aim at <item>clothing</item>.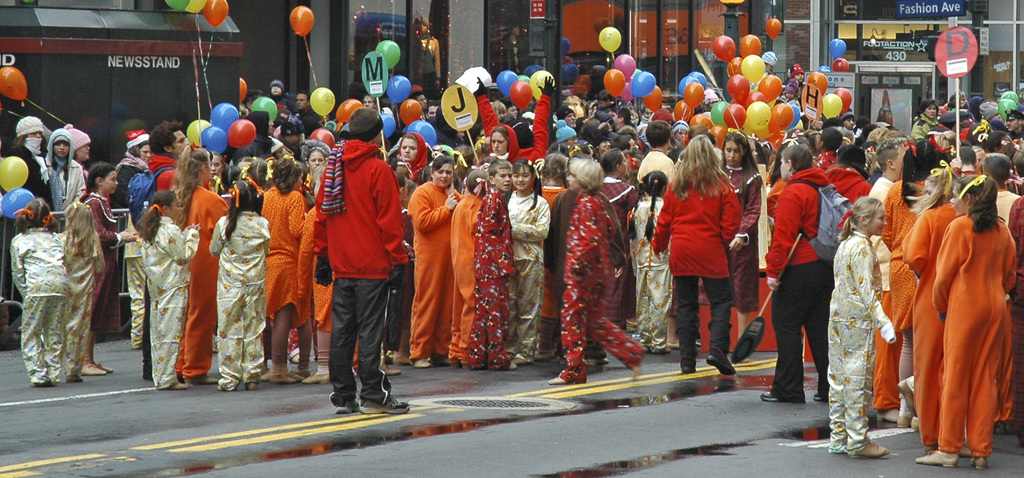
Aimed at 86, 191, 120, 334.
